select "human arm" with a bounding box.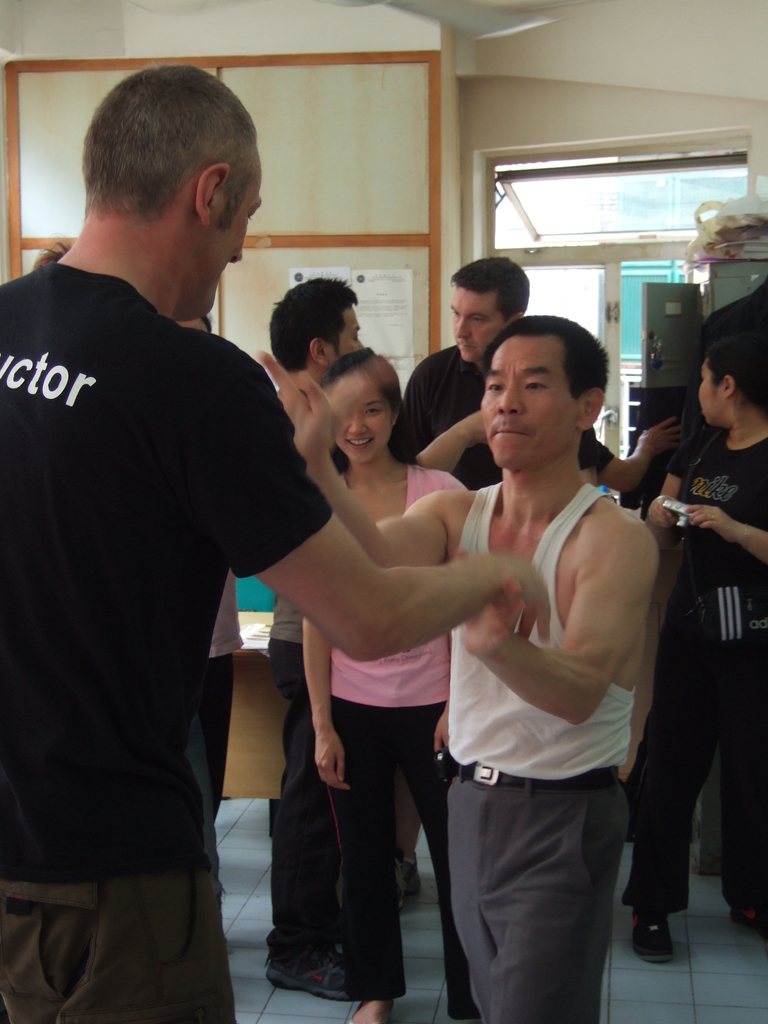
Rect(401, 352, 492, 471).
